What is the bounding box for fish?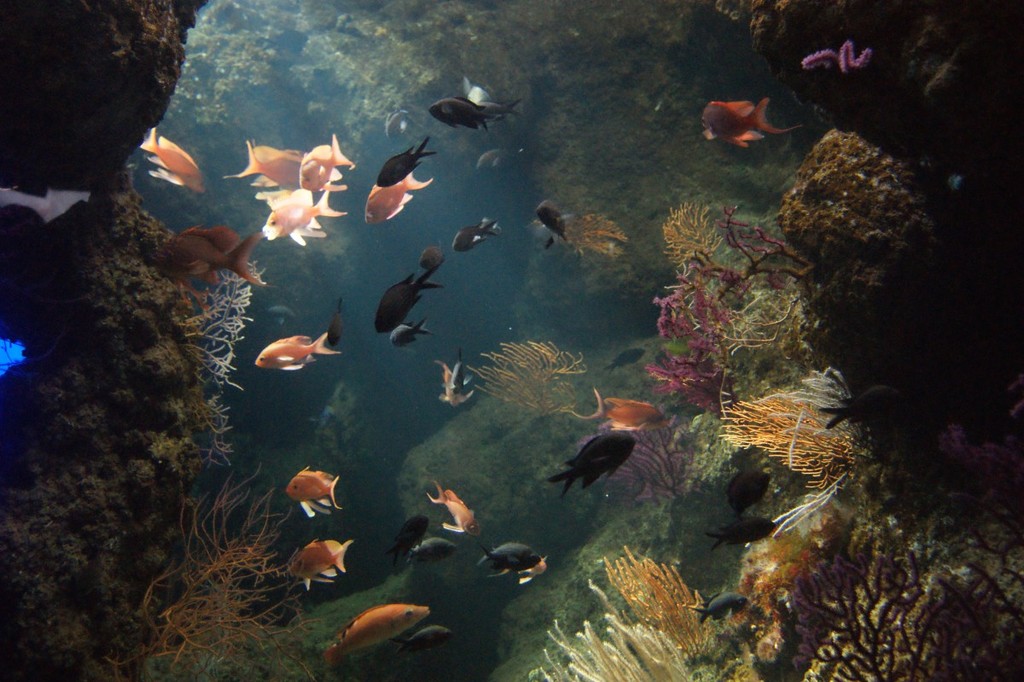
<bbox>427, 479, 482, 541</bbox>.
